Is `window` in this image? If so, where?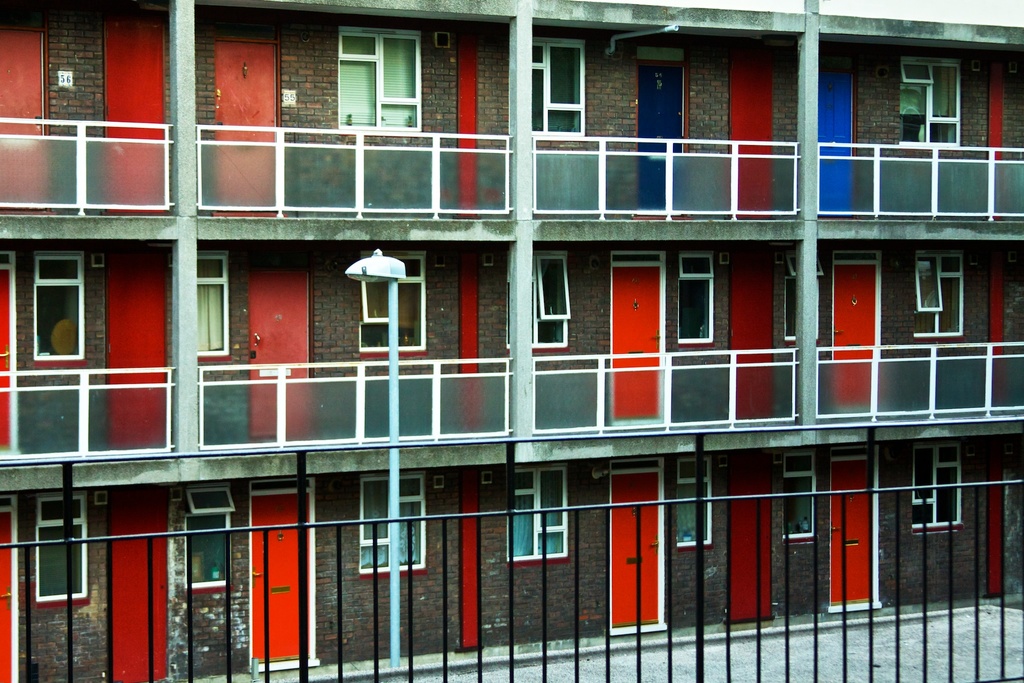
Yes, at pyautogui.locateOnScreen(504, 248, 572, 354).
